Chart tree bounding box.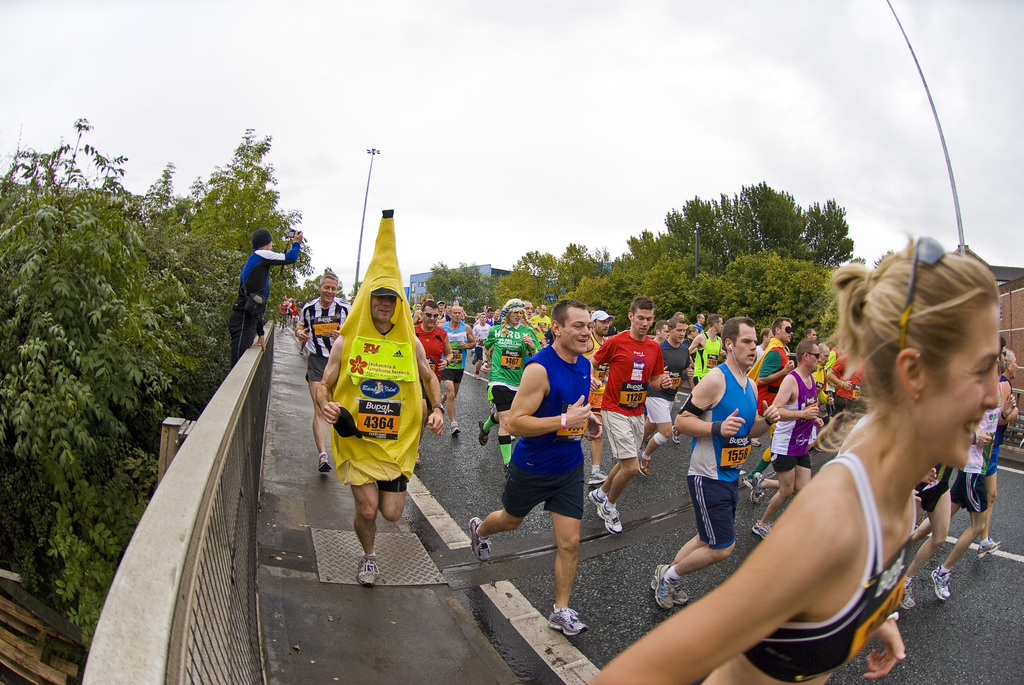
Charted: 428,264,483,308.
